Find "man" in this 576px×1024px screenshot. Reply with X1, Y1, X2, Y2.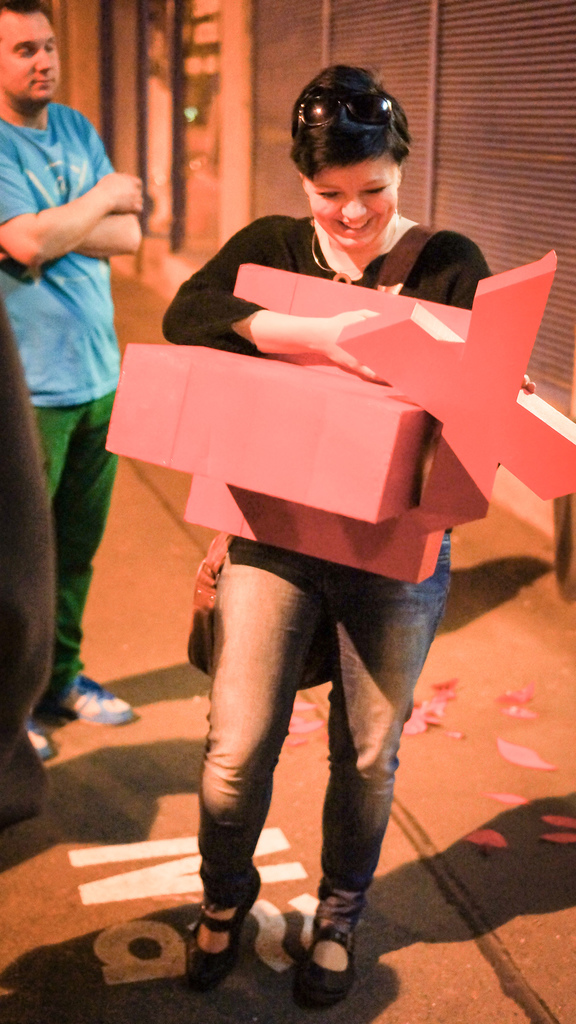
5, 4, 156, 740.
